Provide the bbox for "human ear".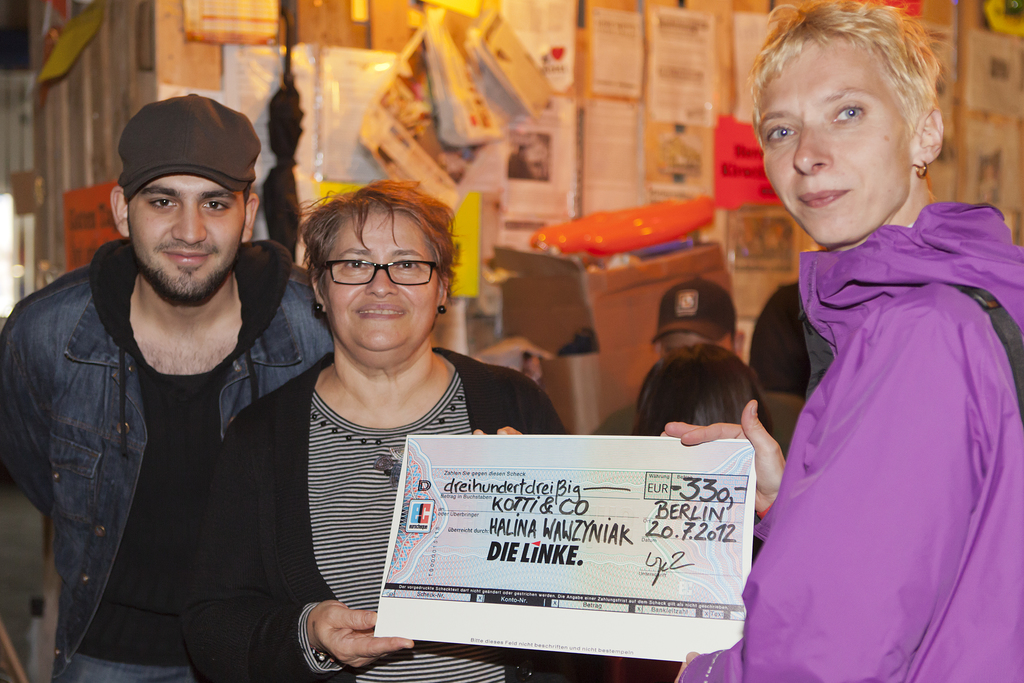
[113, 186, 131, 236].
